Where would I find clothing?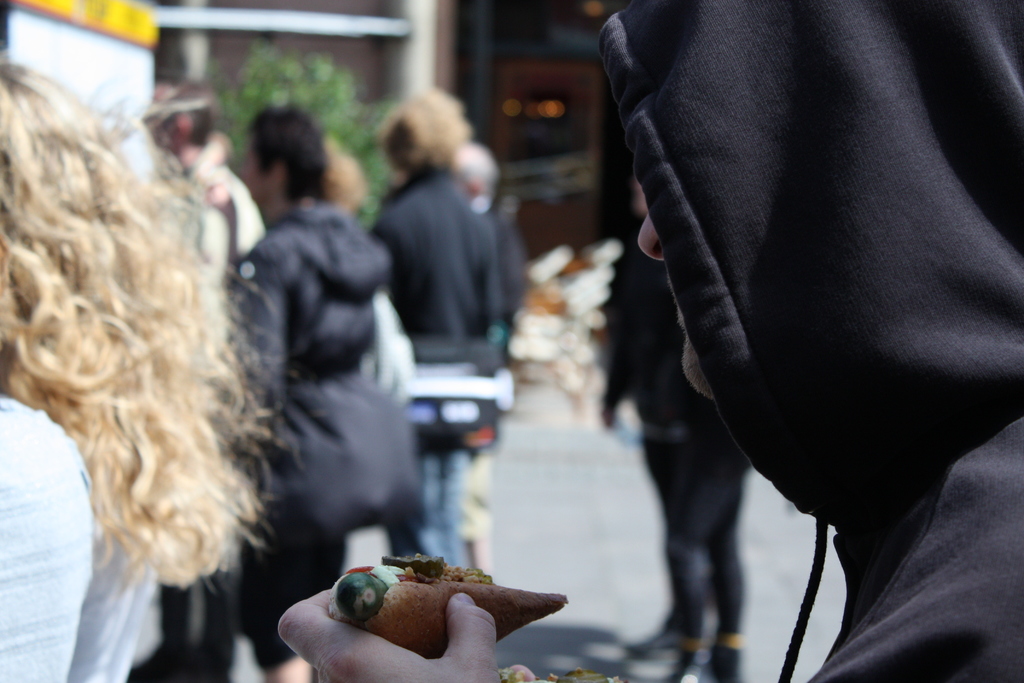
At [x1=241, y1=205, x2=414, y2=652].
